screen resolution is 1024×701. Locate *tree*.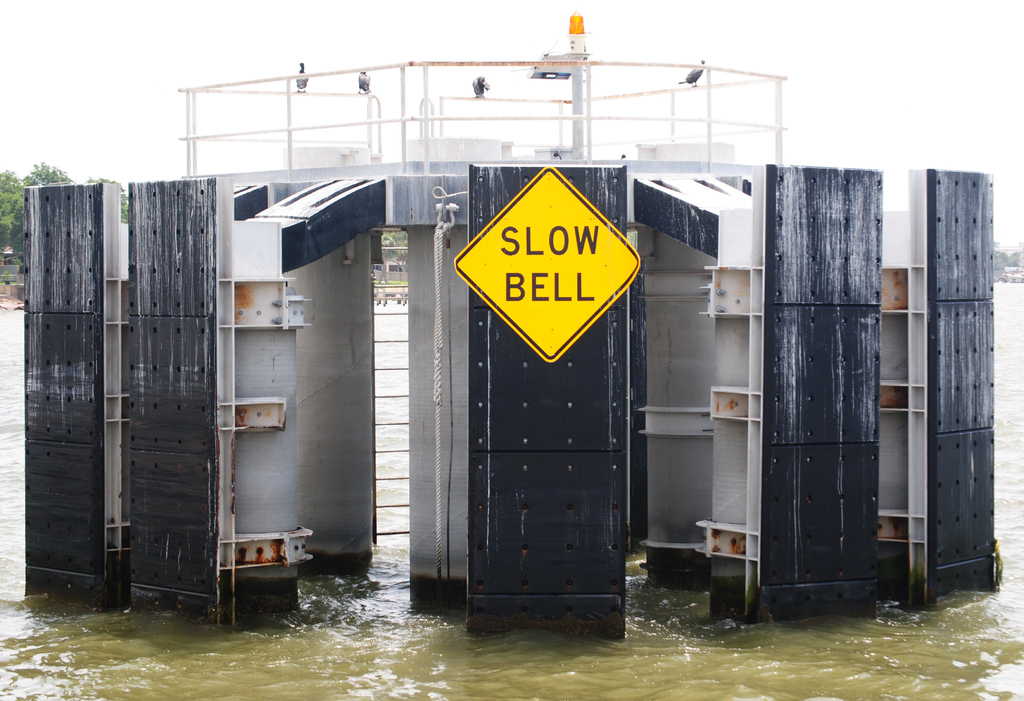
bbox=(0, 158, 130, 269).
